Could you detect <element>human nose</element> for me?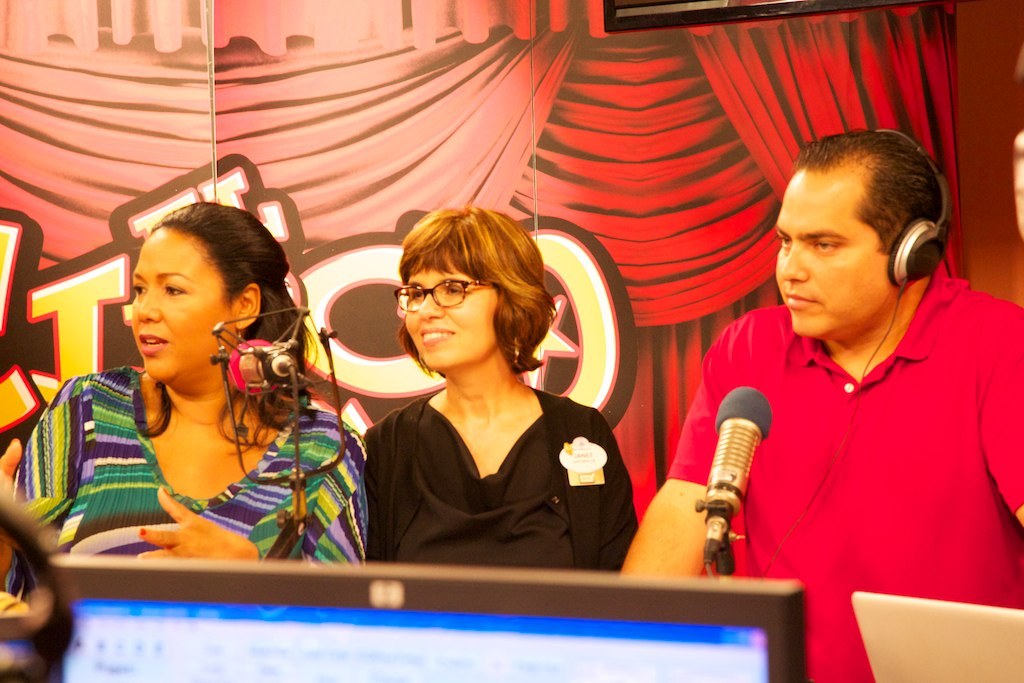
Detection result: [x1=129, y1=286, x2=161, y2=327].
